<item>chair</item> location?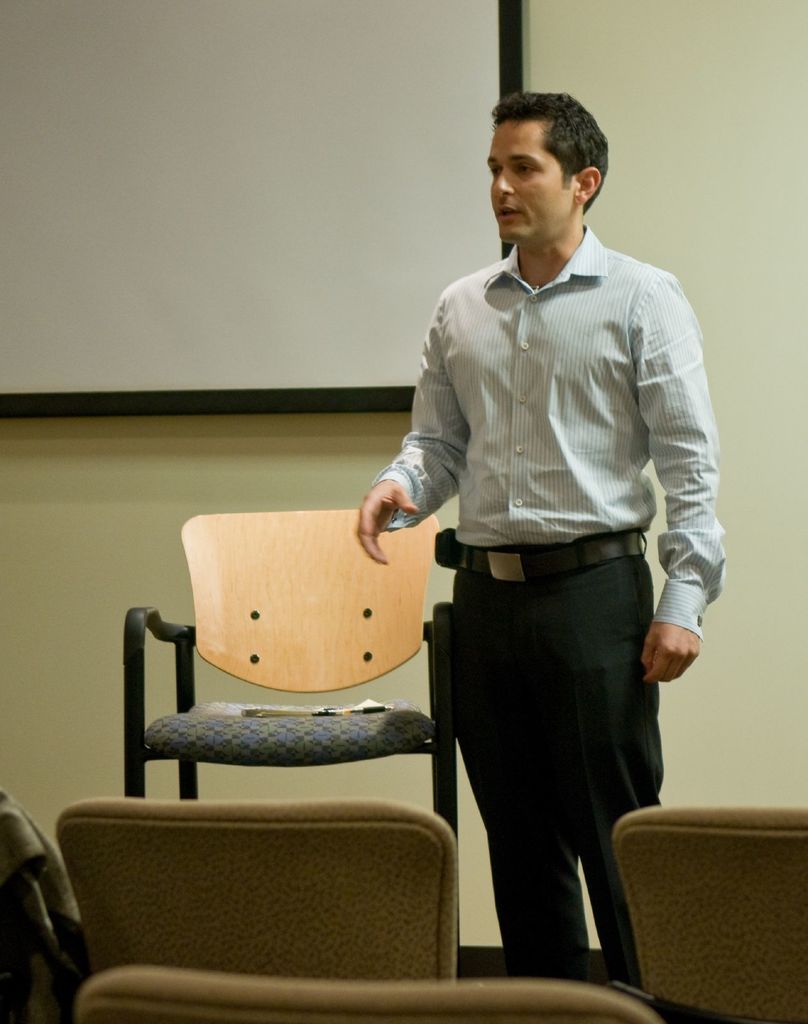
611,803,807,1023
